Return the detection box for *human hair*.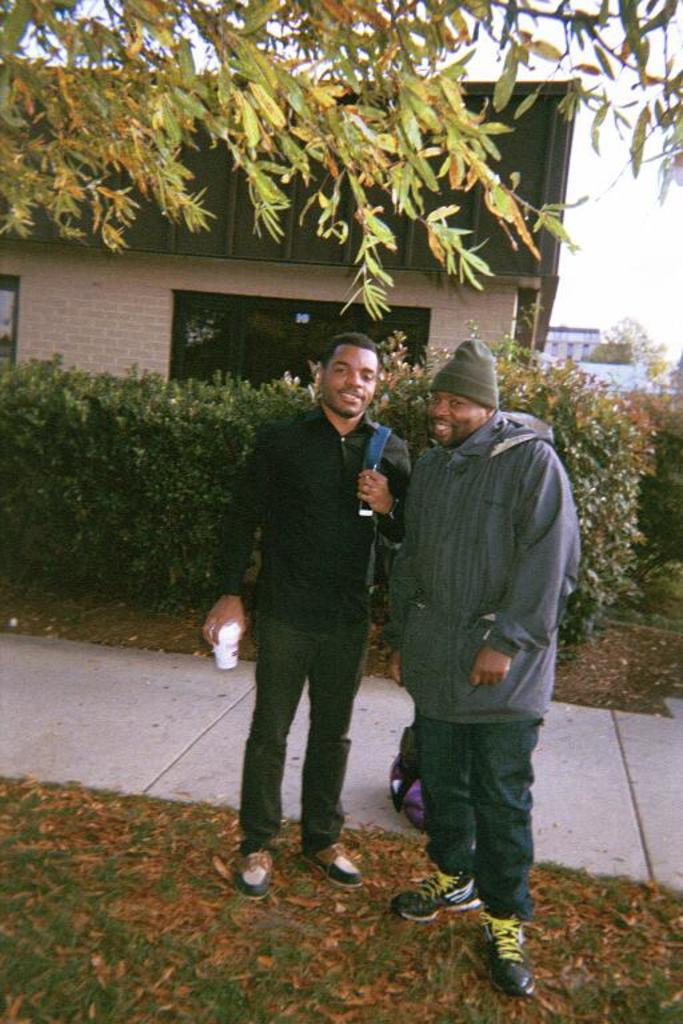
[x1=316, y1=325, x2=386, y2=377].
